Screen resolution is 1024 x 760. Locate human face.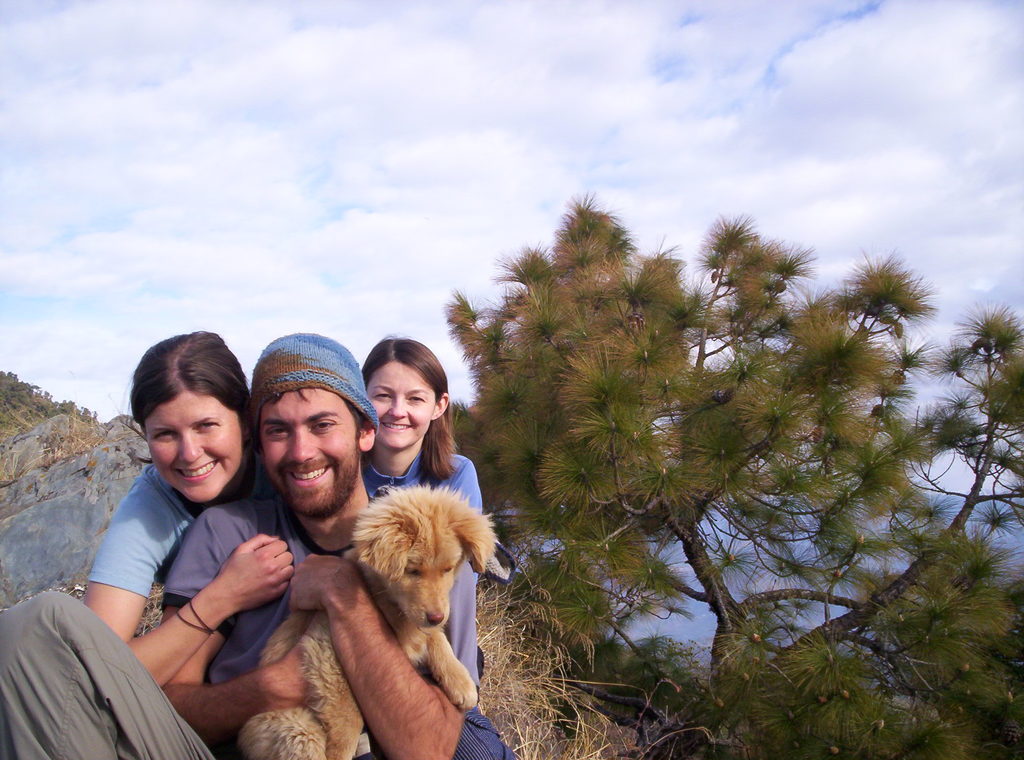
pyautogui.locateOnScreen(143, 392, 246, 509).
